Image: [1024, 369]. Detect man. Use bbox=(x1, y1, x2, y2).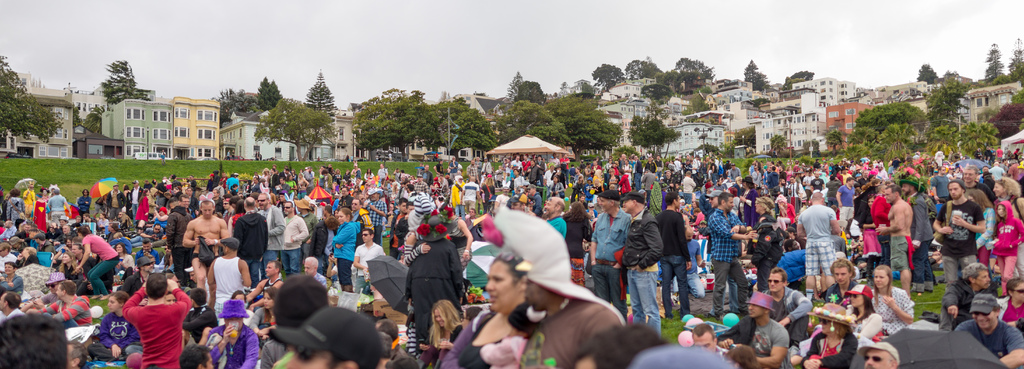
bbox=(180, 343, 221, 368).
